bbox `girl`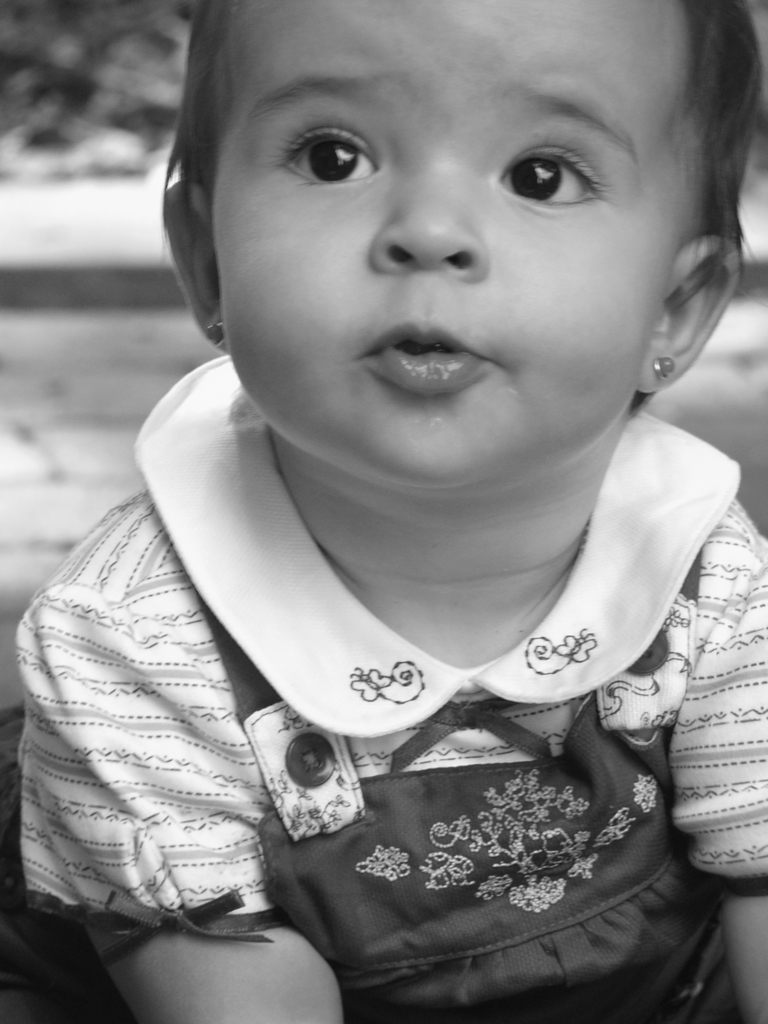
(0, 0, 767, 1023)
